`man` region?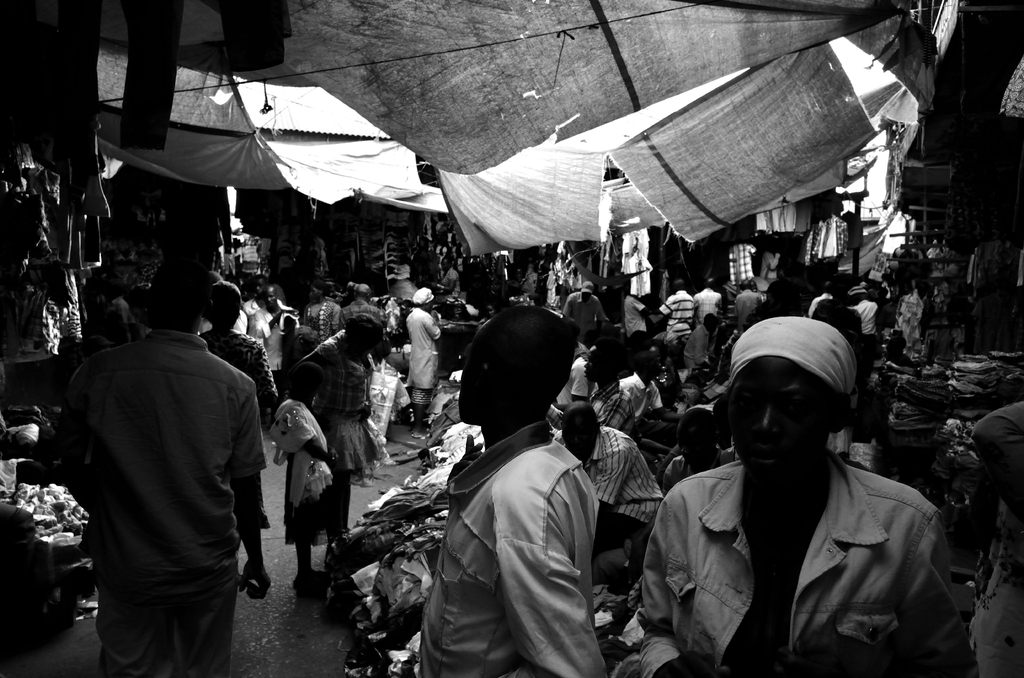
x1=732, y1=279, x2=764, y2=334
